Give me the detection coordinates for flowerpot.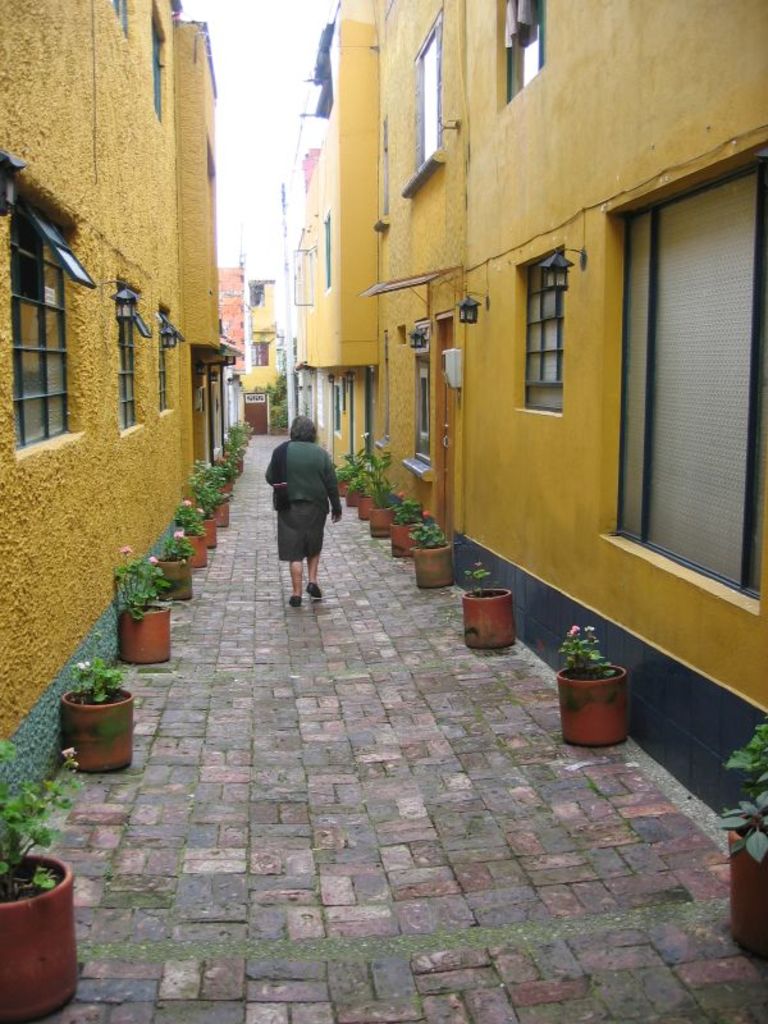
x1=0 y1=845 x2=72 y2=1019.
